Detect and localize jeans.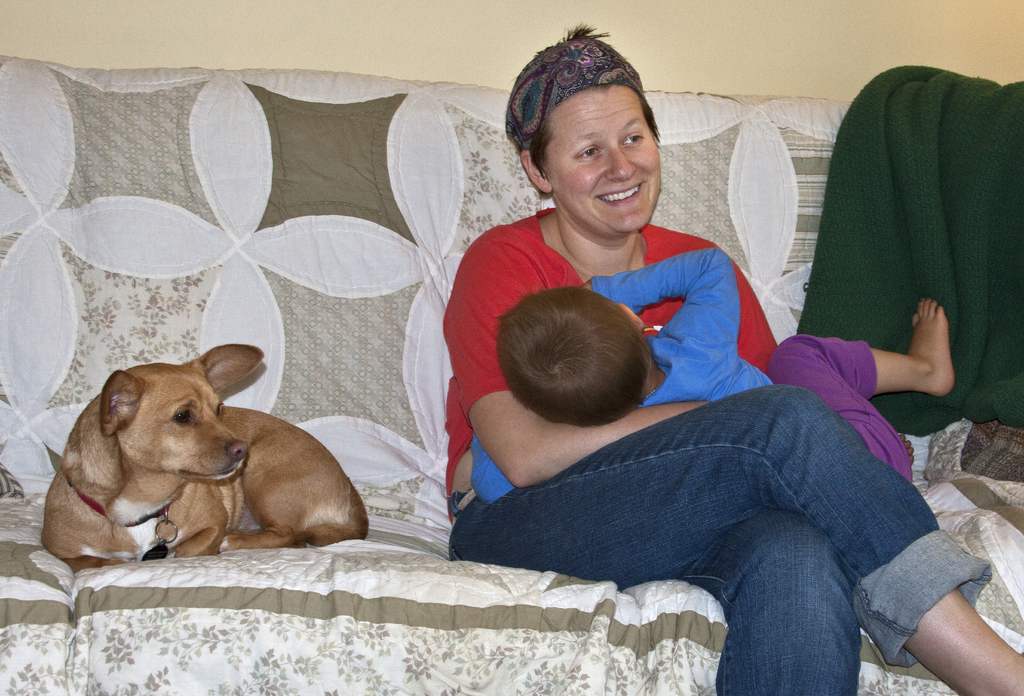
Localized at locate(481, 386, 975, 681).
